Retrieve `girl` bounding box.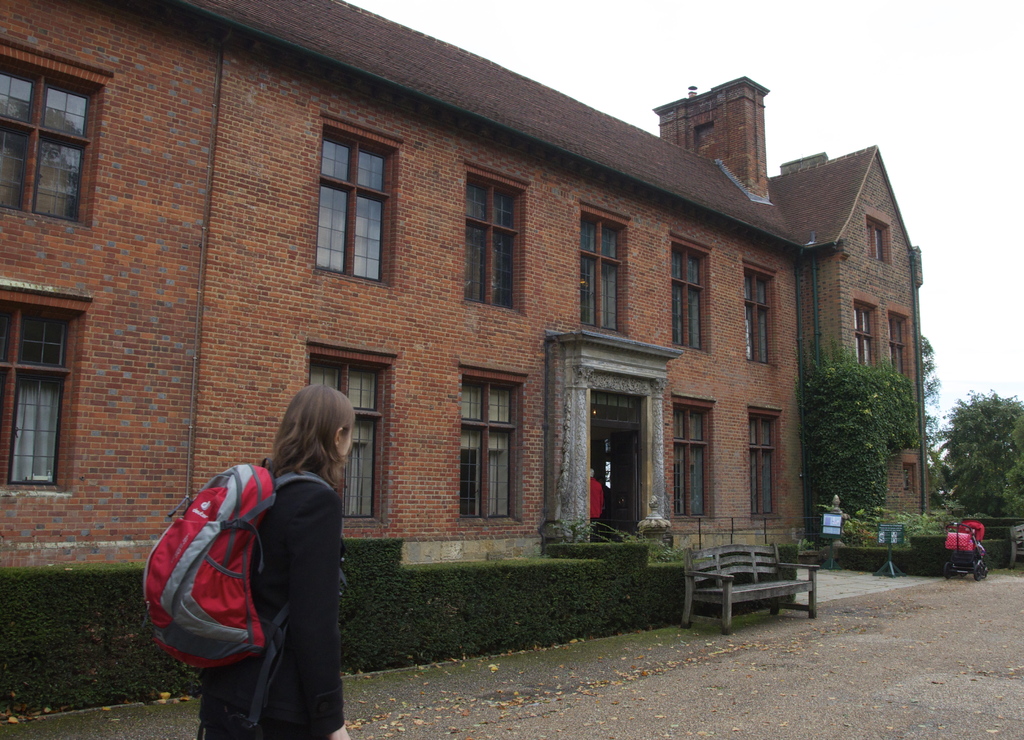
Bounding box: [left=195, top=385, right=355, bottom=739].
